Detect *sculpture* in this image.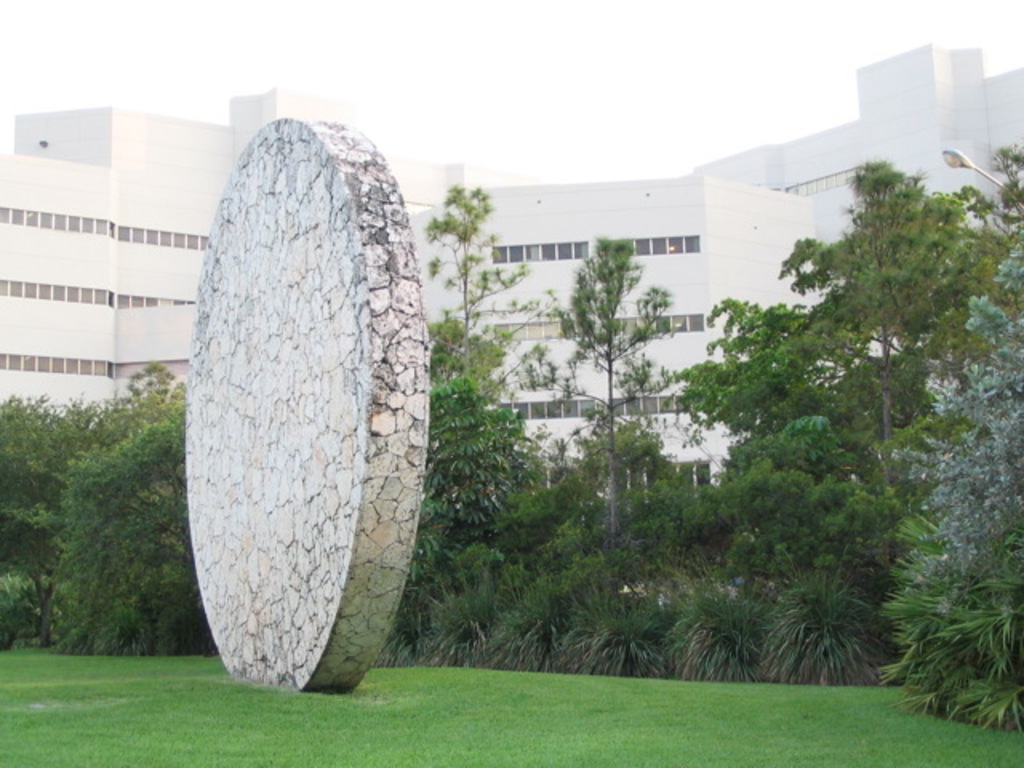
Detection: bbox=[184, 74, 413, 717].
